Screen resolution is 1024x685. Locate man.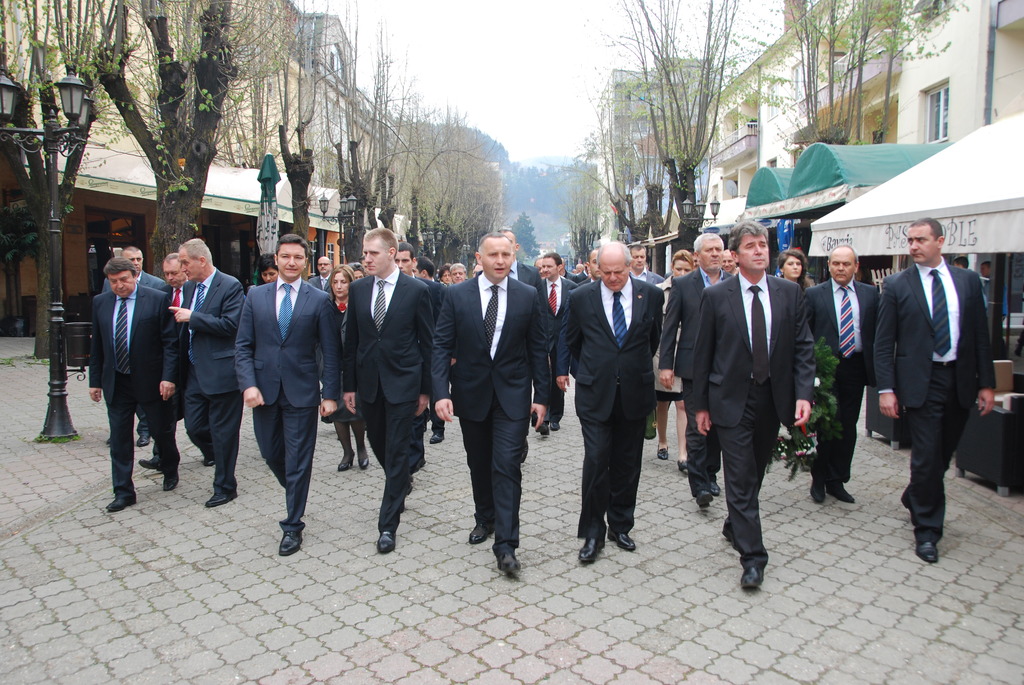
box(623, 239, 673, 313).
